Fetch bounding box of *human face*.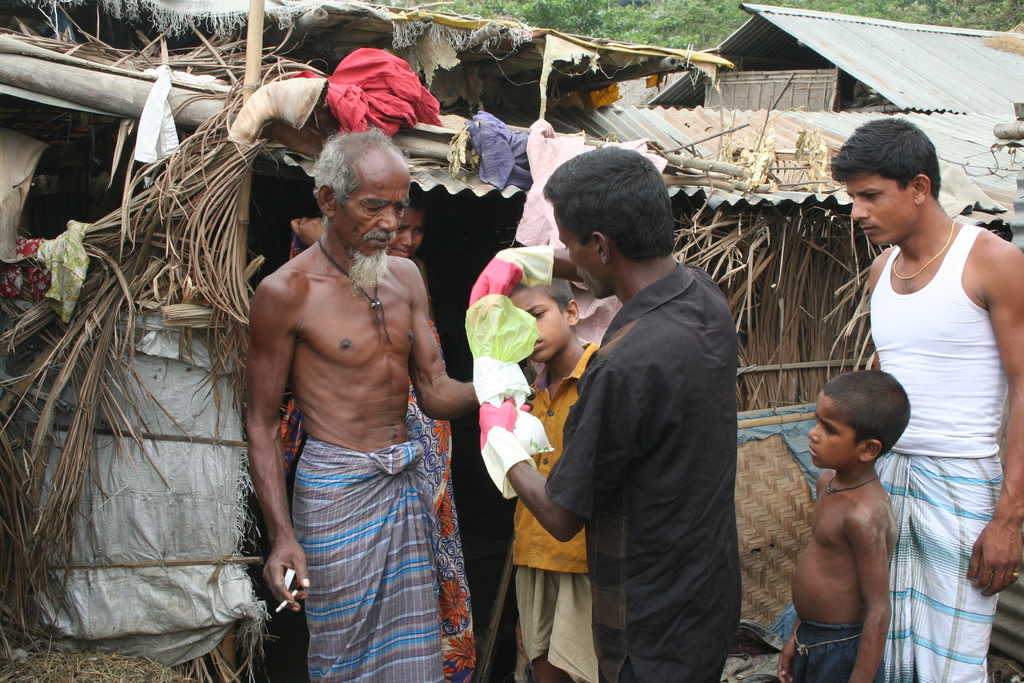
Bbox: (left=557, top=202, right=598, bottom=300).
